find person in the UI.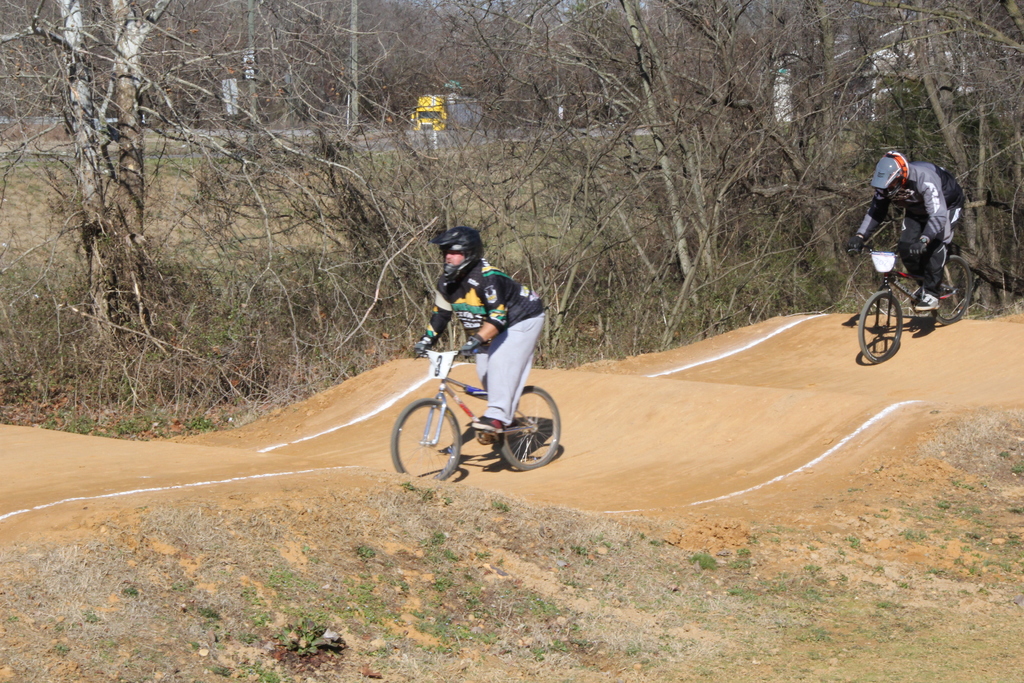
UI element at BBox(412, 219, 548, 438).
